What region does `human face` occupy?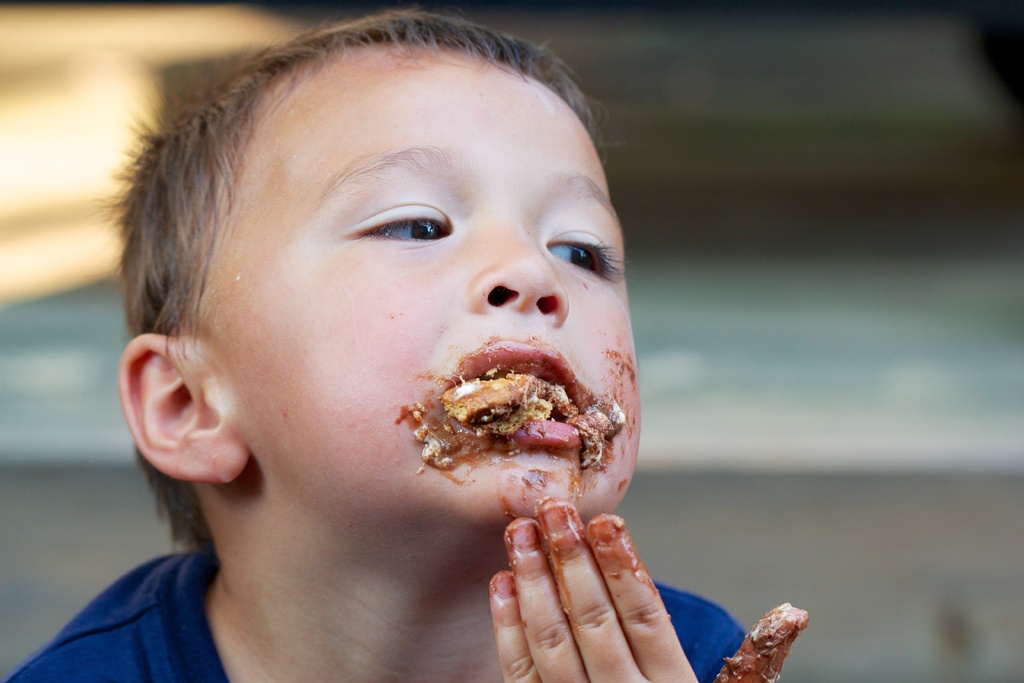
box=[200, 49, 659, 505].
